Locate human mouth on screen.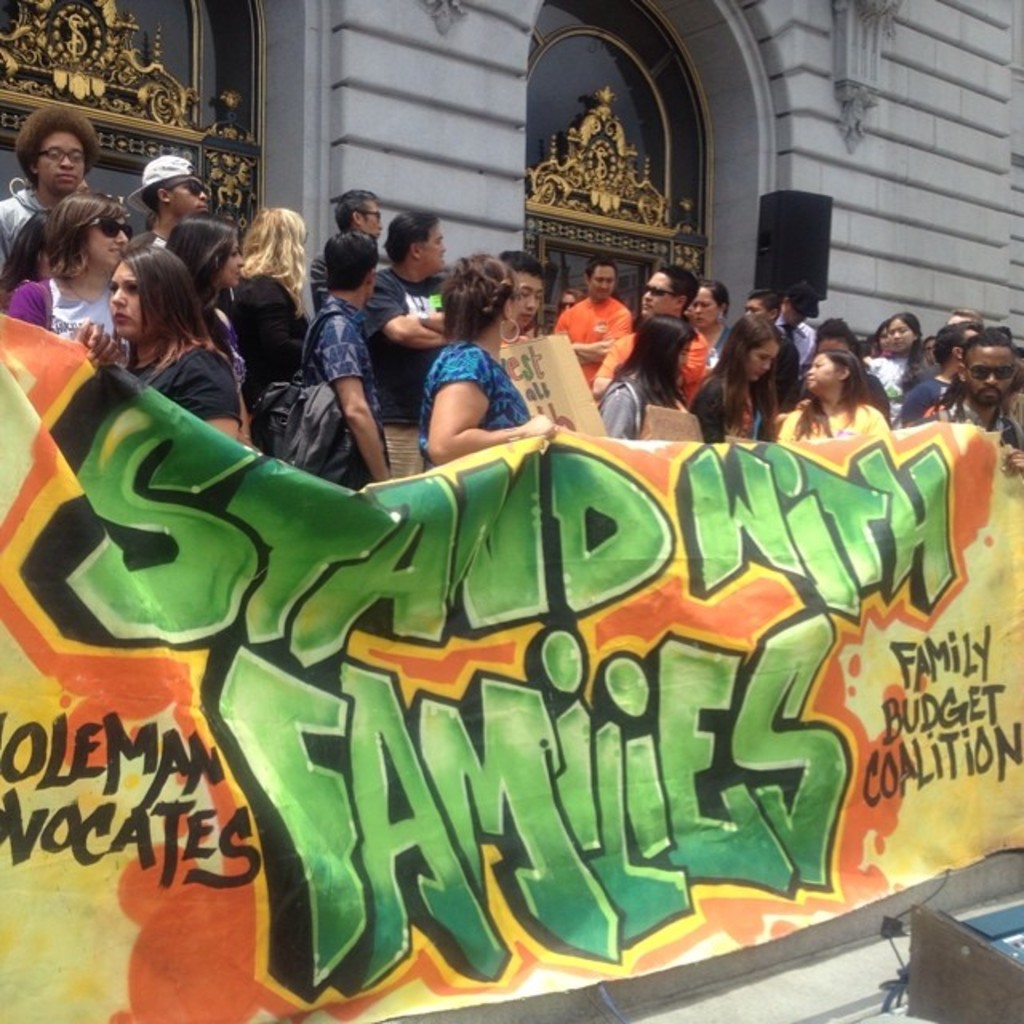
On screen at <box>893,341,904,349</box>.
